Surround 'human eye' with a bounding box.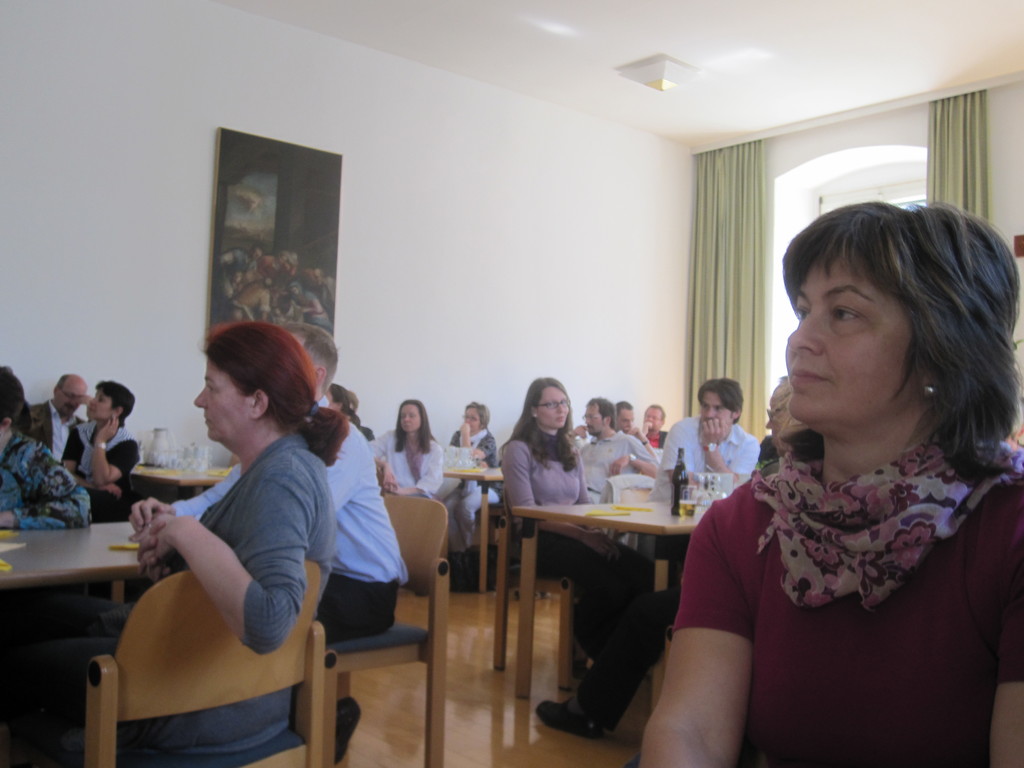
bbox=[701, 405, 708, 411].
